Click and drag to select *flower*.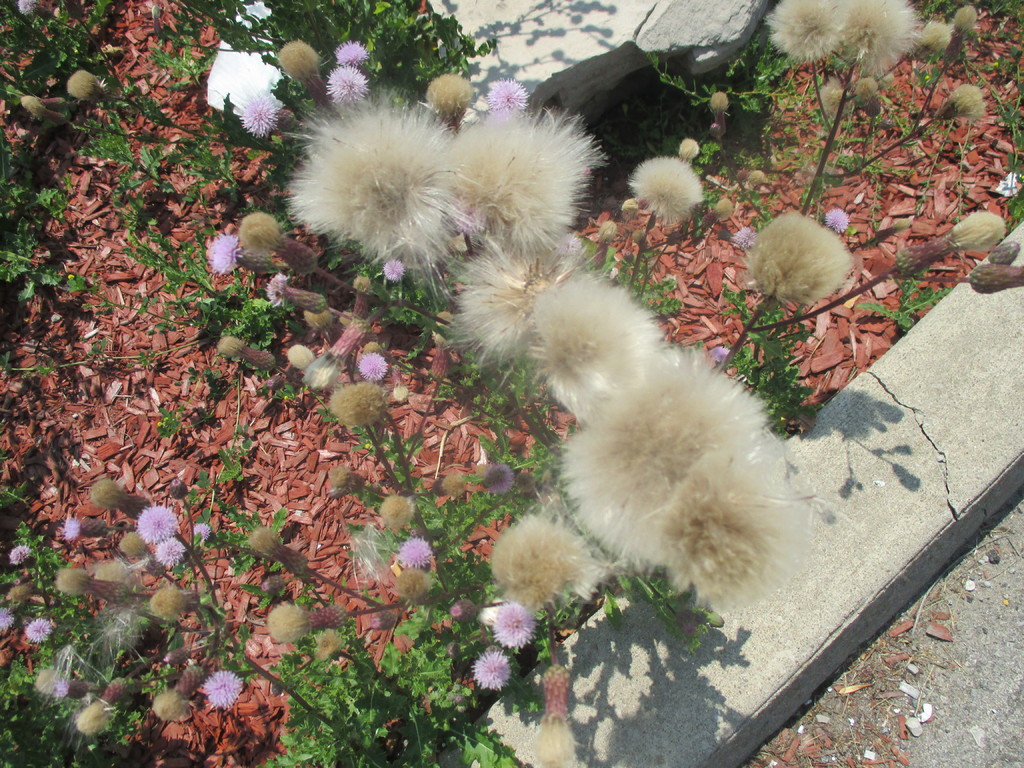
Selection: Rect(0, 609, 12, 630).
